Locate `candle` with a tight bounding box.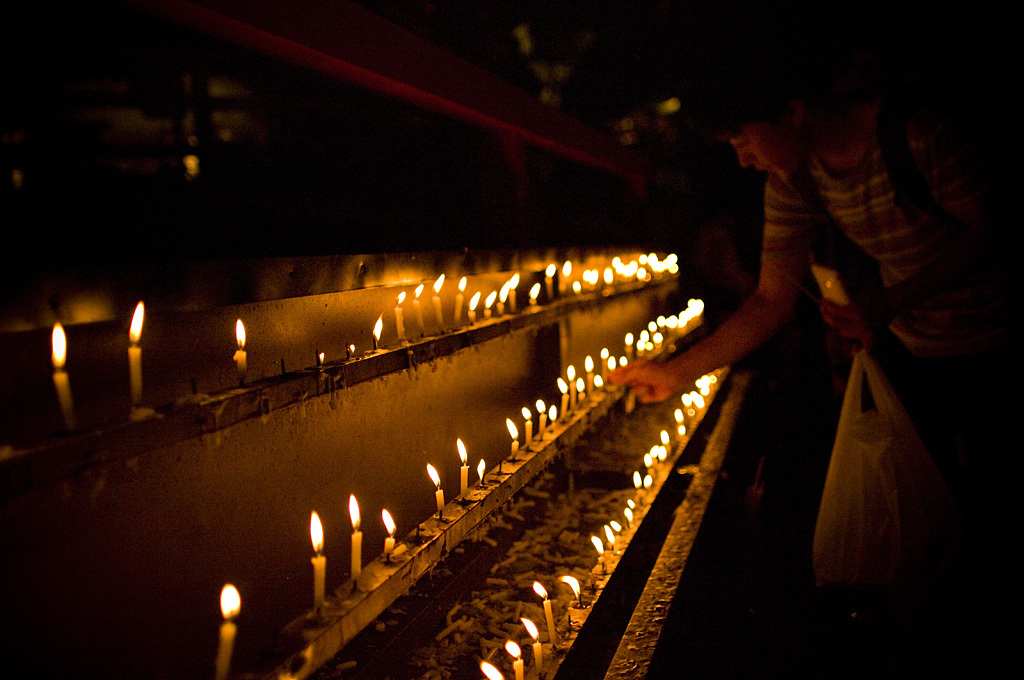
bbox(546, 266, 555, 300).
